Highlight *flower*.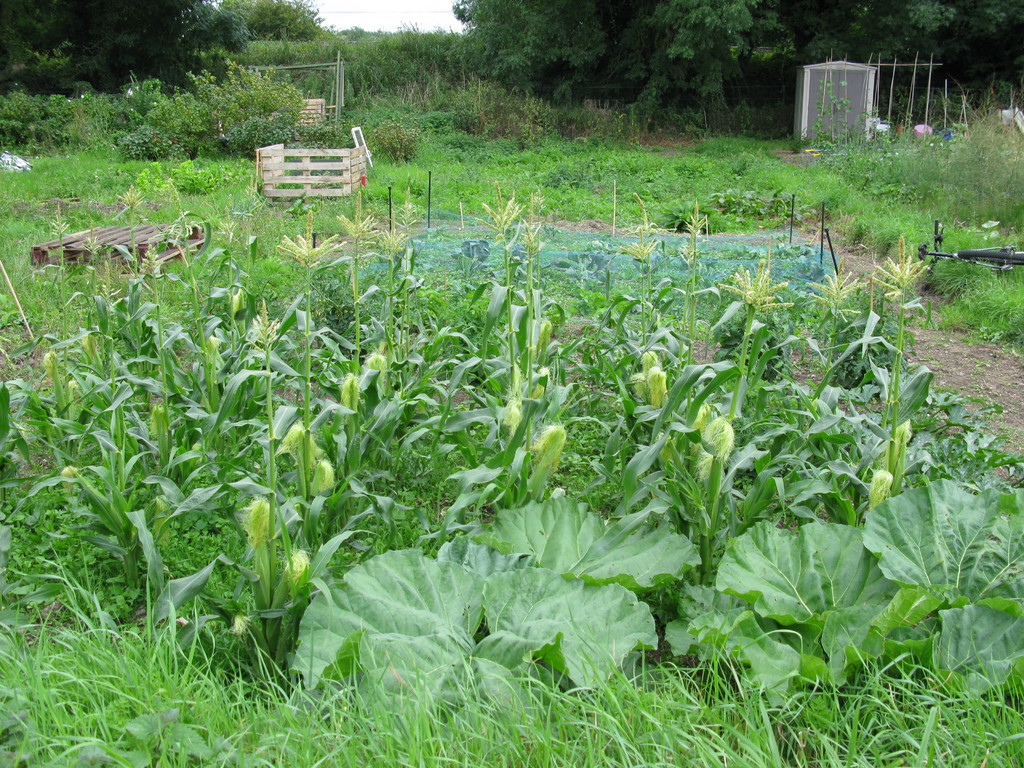
Highlighted region: left=718, top=257, right=797, bottom=316.
